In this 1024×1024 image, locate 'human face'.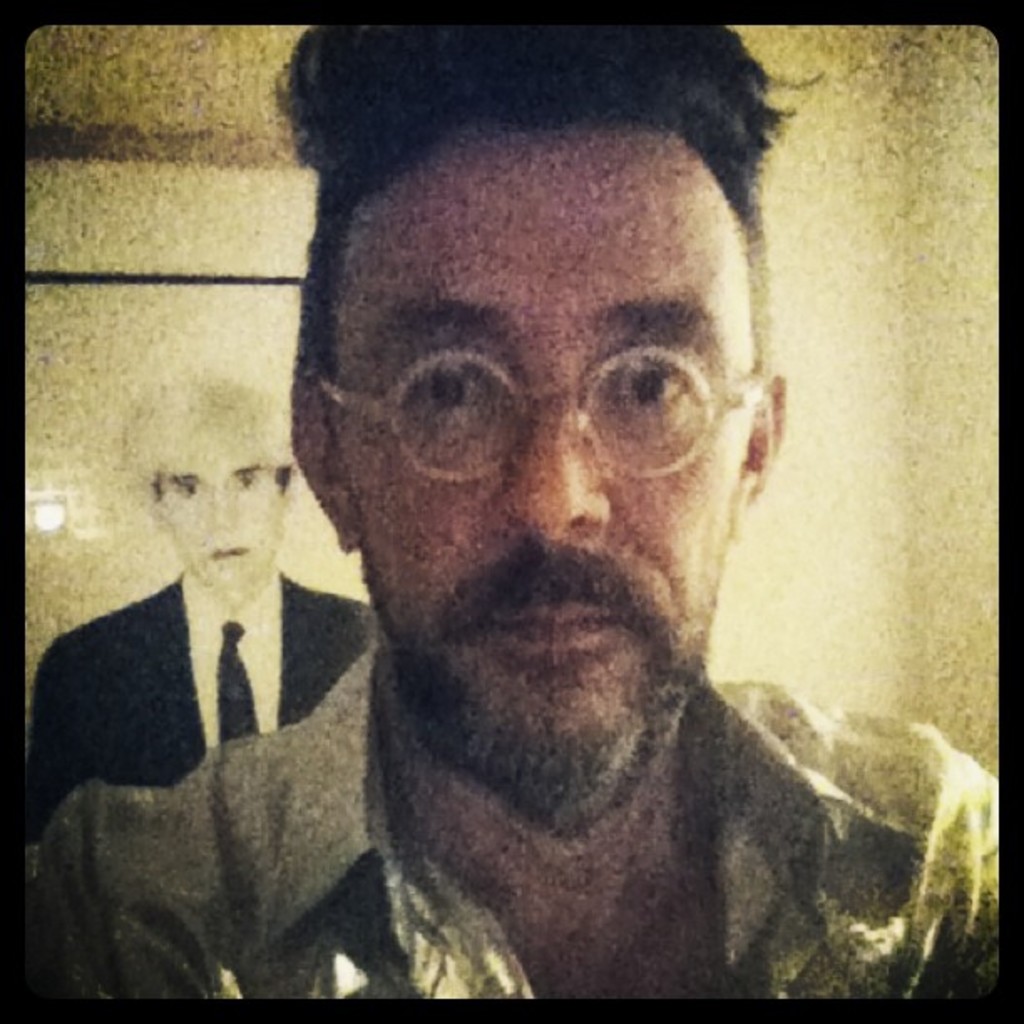
Bounding box: region(159, 440, 281, 592).
